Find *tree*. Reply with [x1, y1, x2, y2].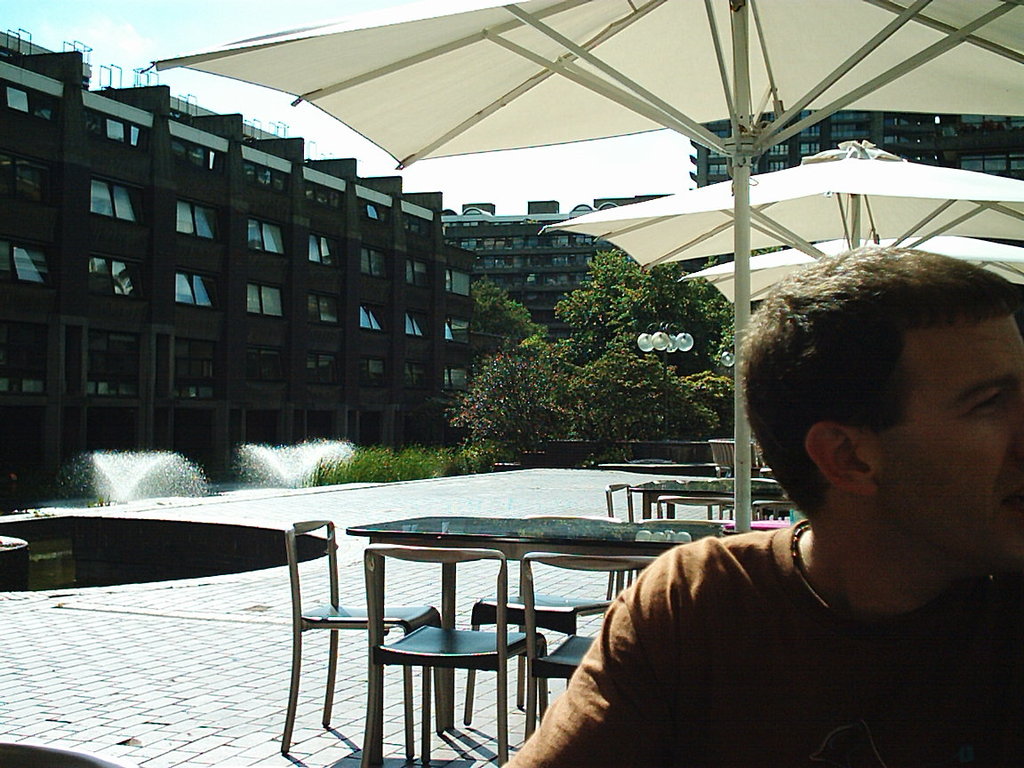
[468, 276, 548, 354].
